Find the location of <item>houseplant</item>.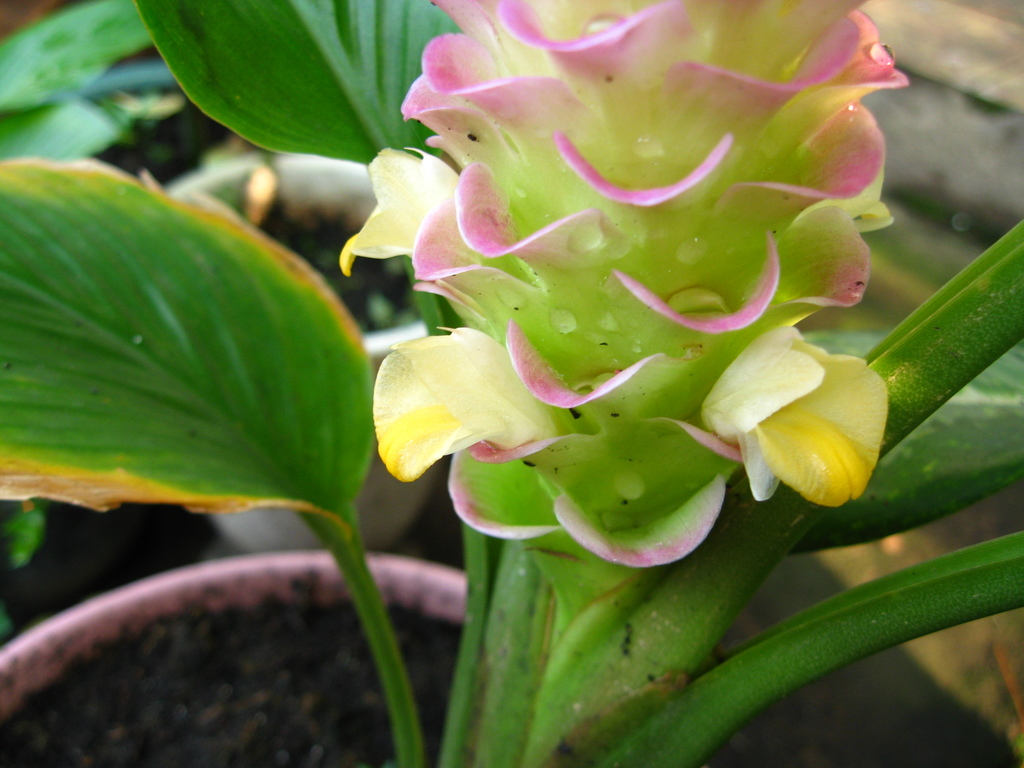
Location: 0 0 1023 767.
